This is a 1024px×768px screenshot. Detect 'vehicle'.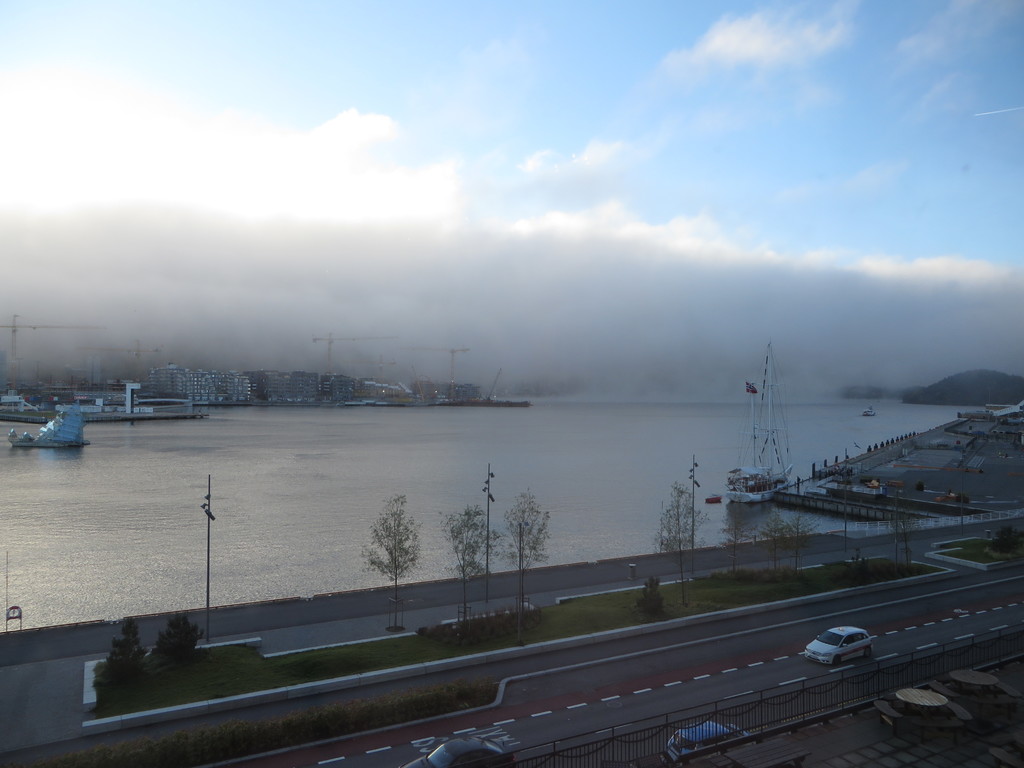
pyautogui.locateOnScreen(397, 732, 518, 767).
